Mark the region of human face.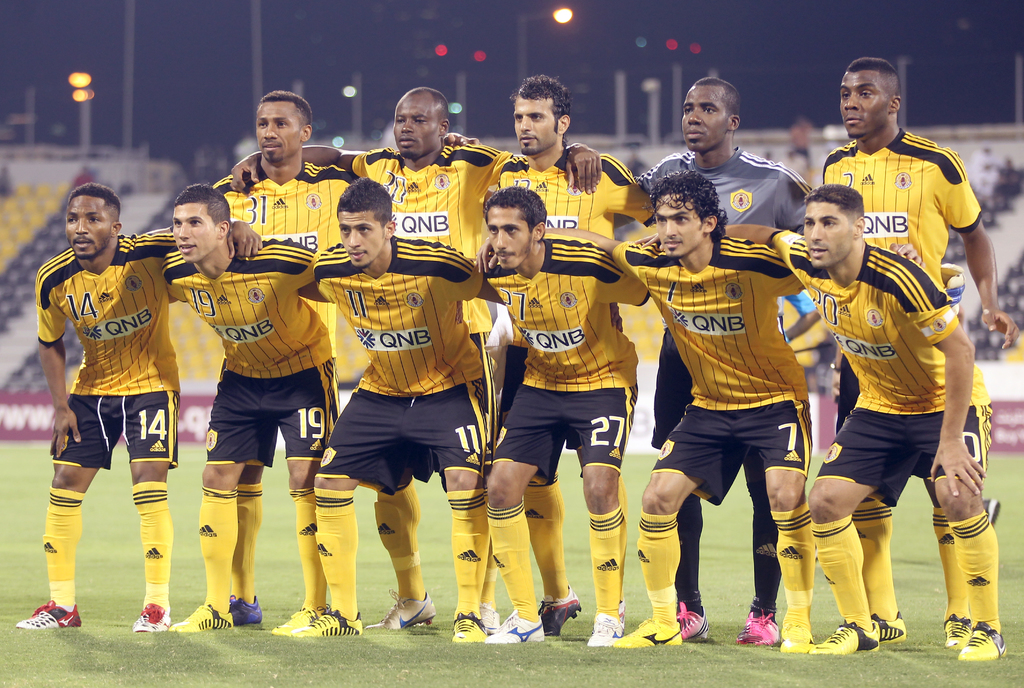
Region: (681,86,729,152).
